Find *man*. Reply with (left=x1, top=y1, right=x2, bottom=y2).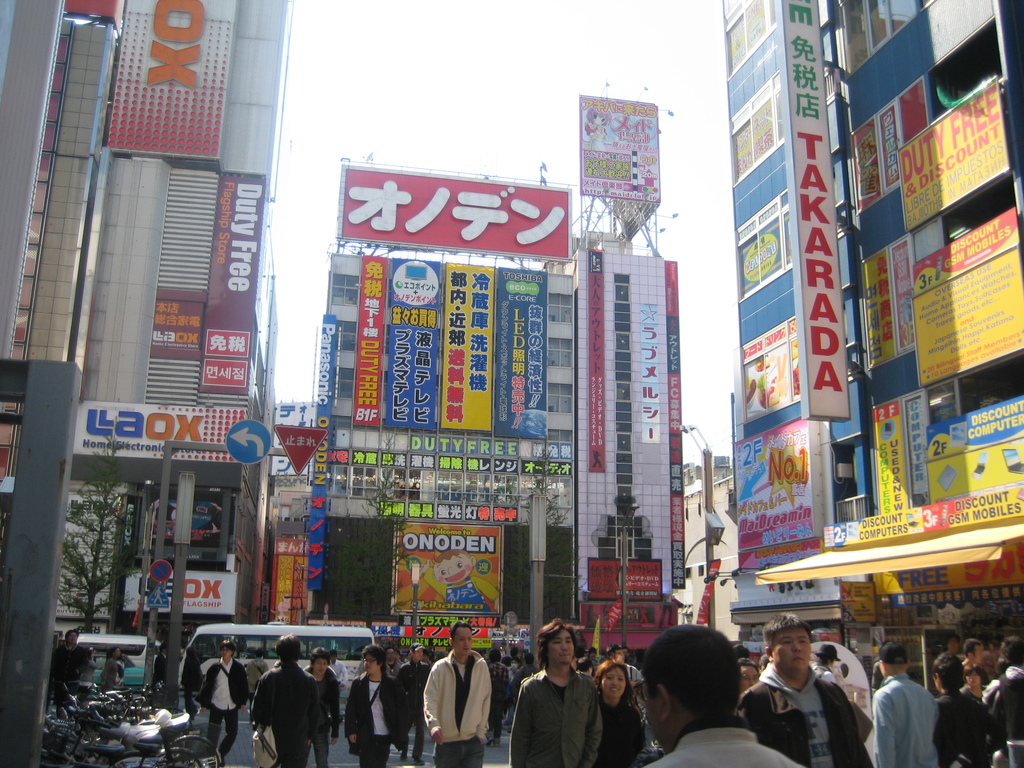
(left=629, top=621, right=806, bottom=767).
